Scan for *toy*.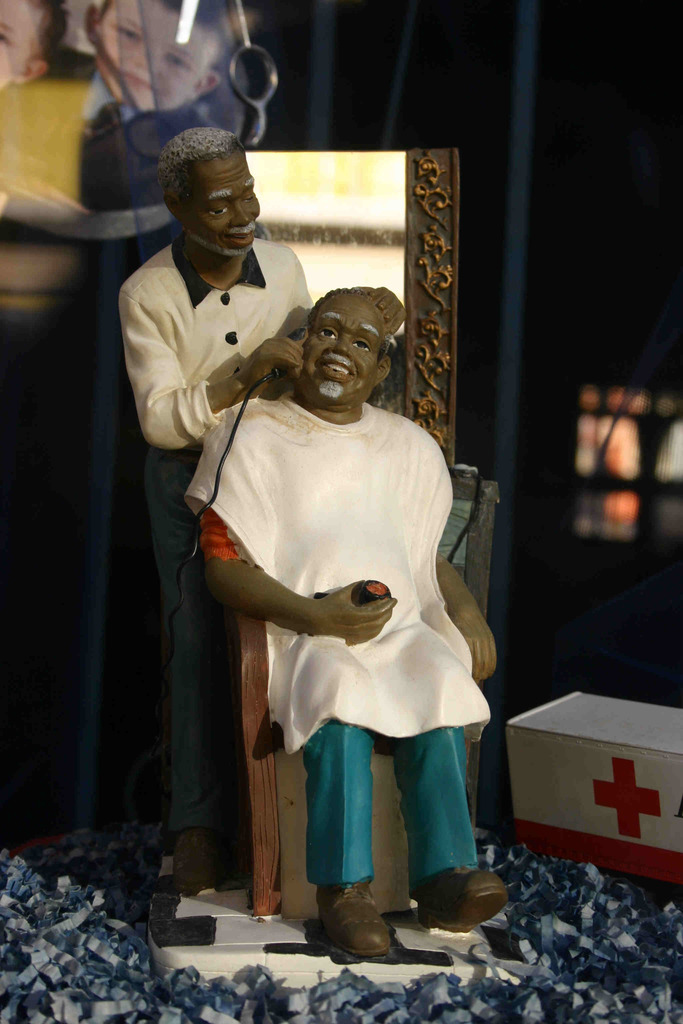
Scan result: box(179, 260, 524, 979).
